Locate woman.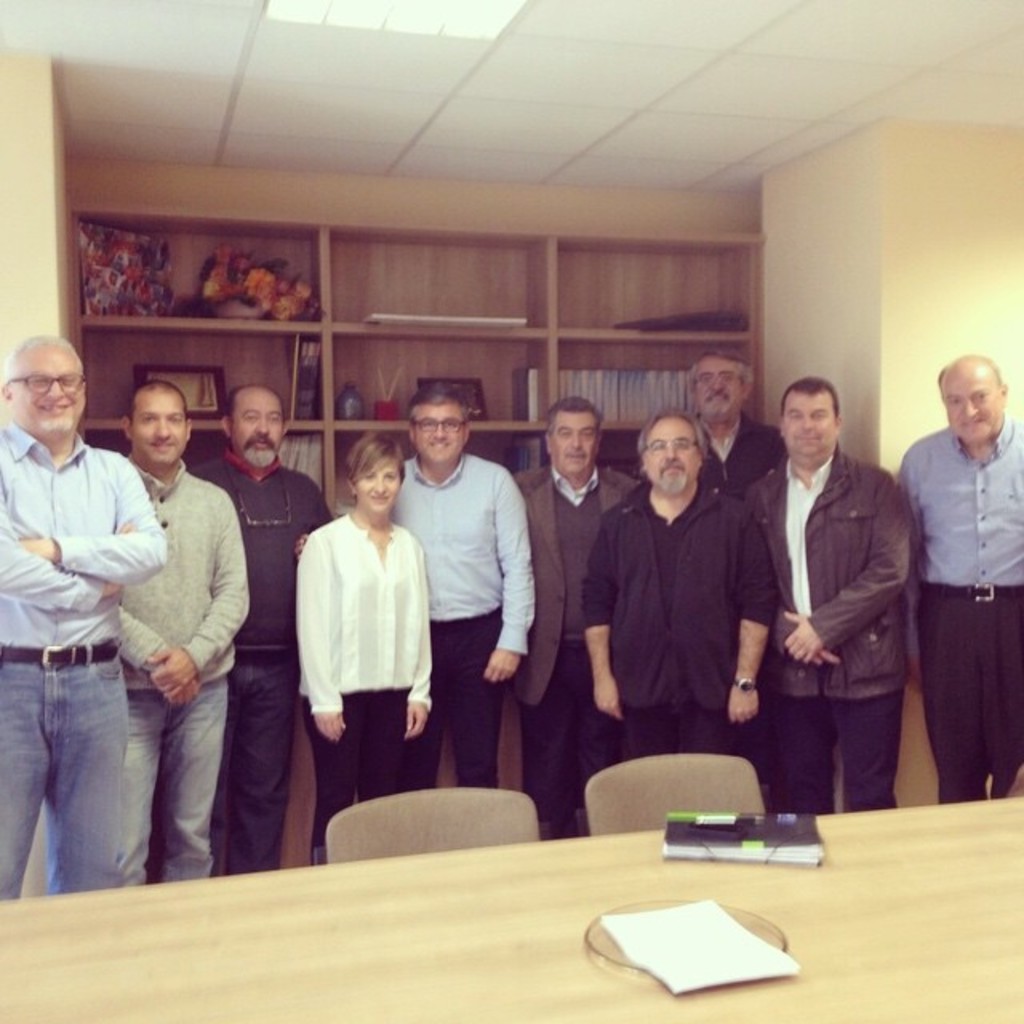
Bounding box: 283/438/435/835.
